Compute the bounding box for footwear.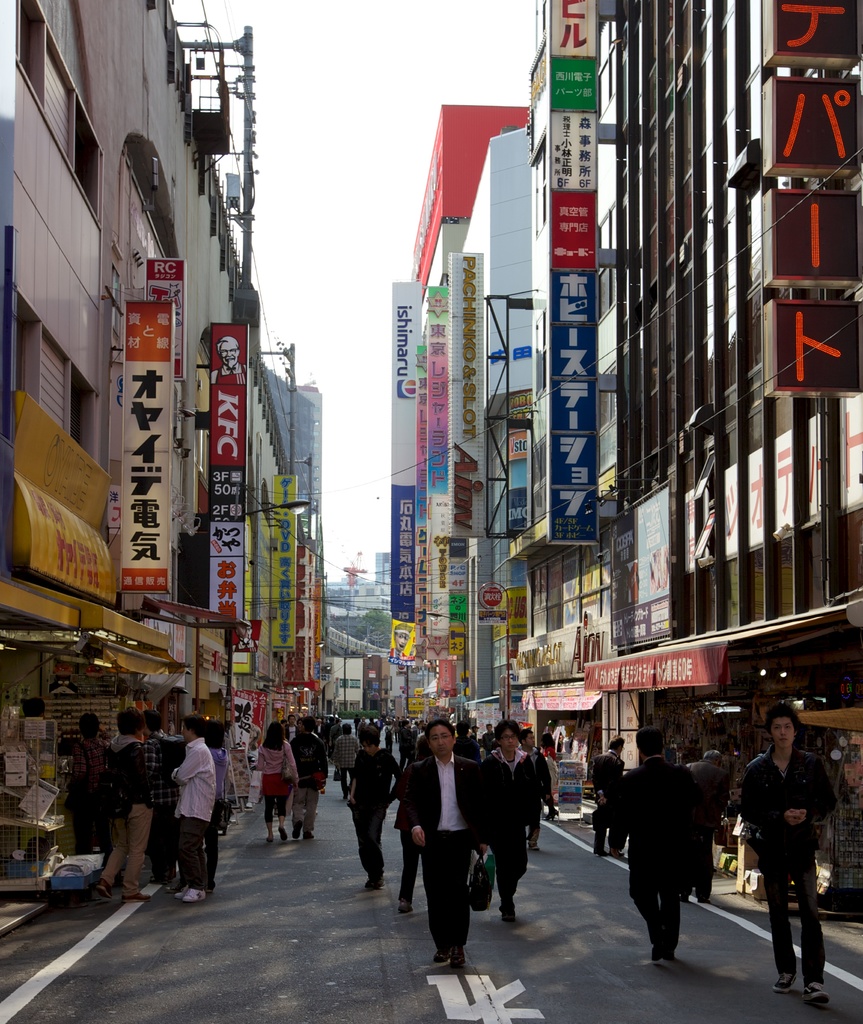
[left=172, top=884, right=186, bottom=900].
